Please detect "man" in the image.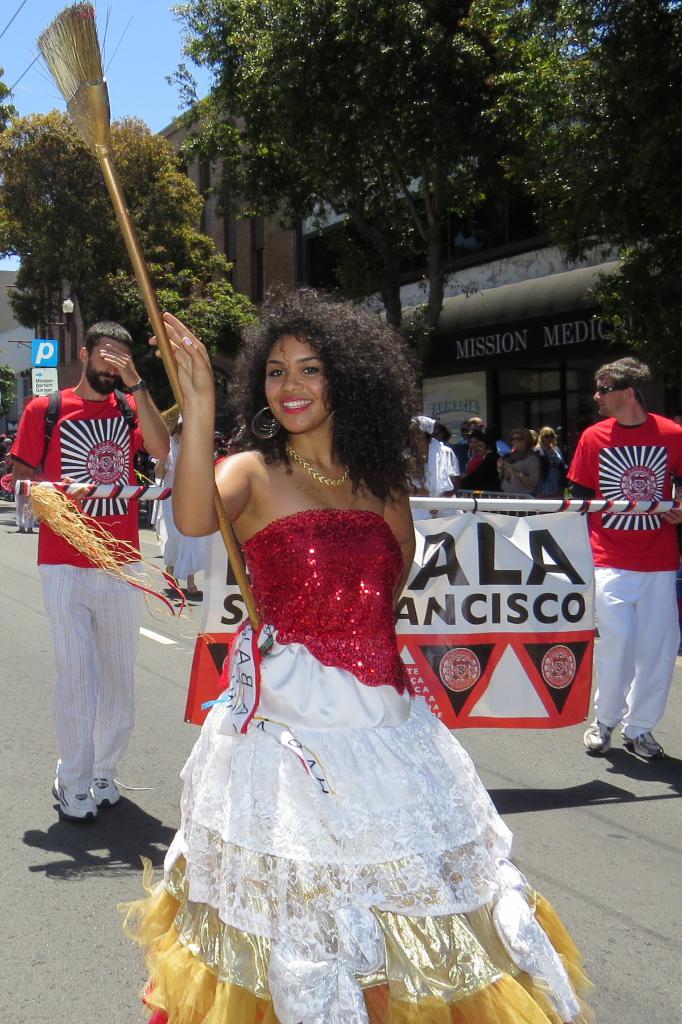
{"left": 571, "top": 354, "right": 674, "bottom": 748}.
